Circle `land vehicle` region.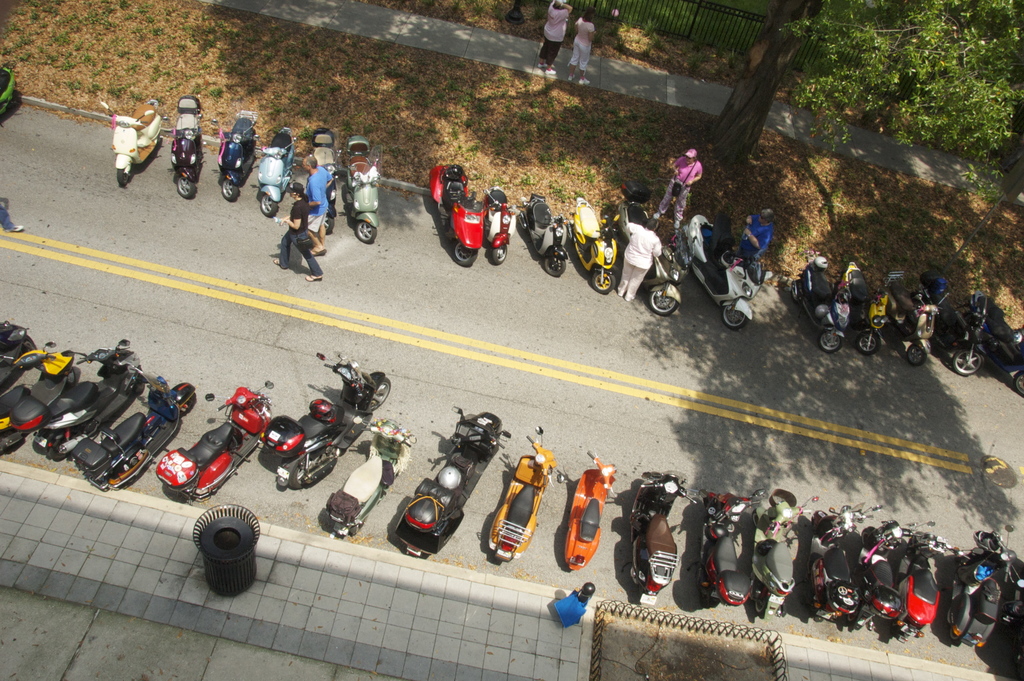
Region: bbox=(99, 101, 163, 190).
